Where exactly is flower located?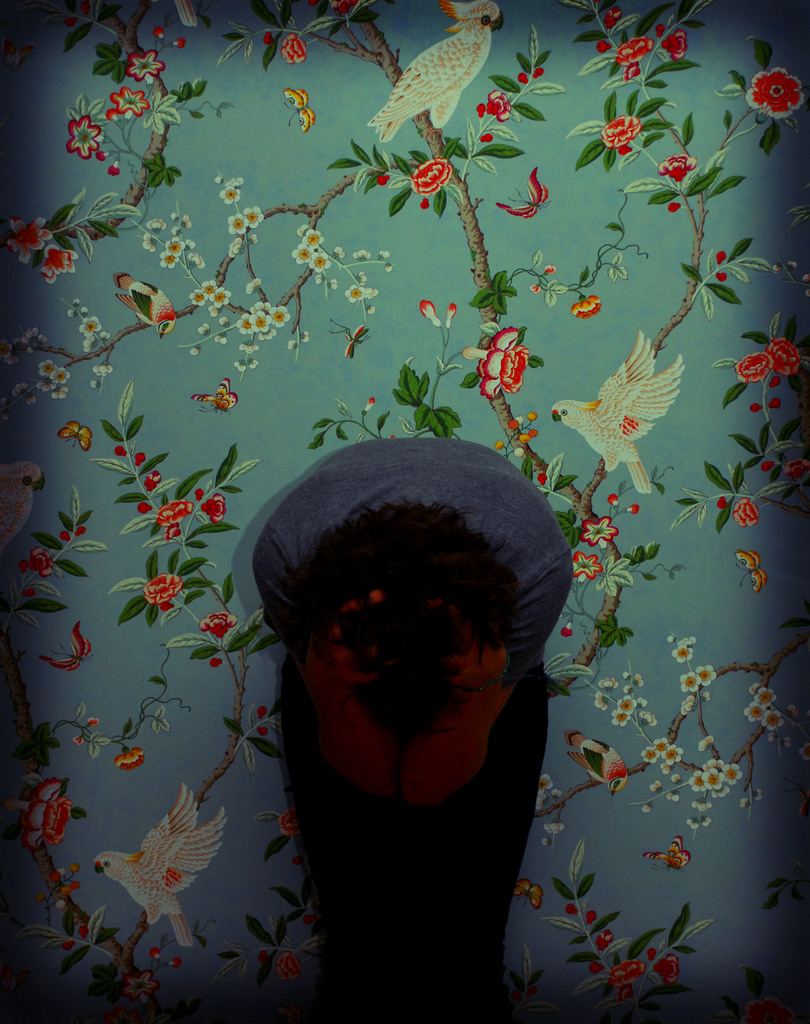
Its bounding box is pyautogui.locateOnScreen(600, 116, 640, 150).
